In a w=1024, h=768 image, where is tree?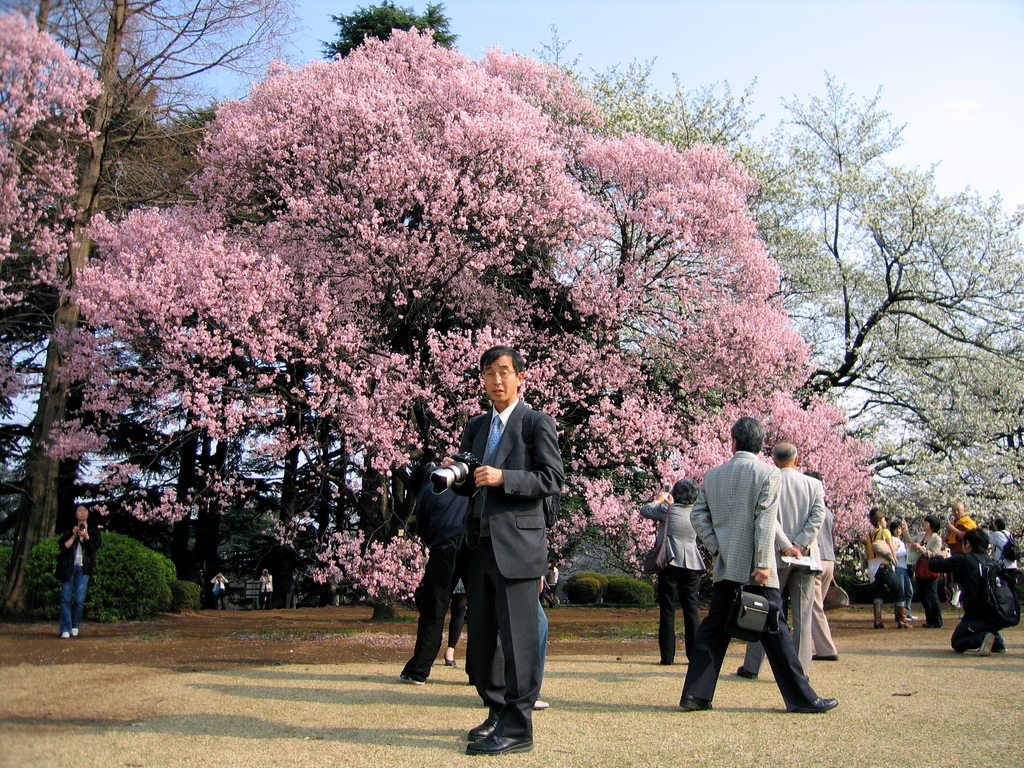
751 76 998 566.
